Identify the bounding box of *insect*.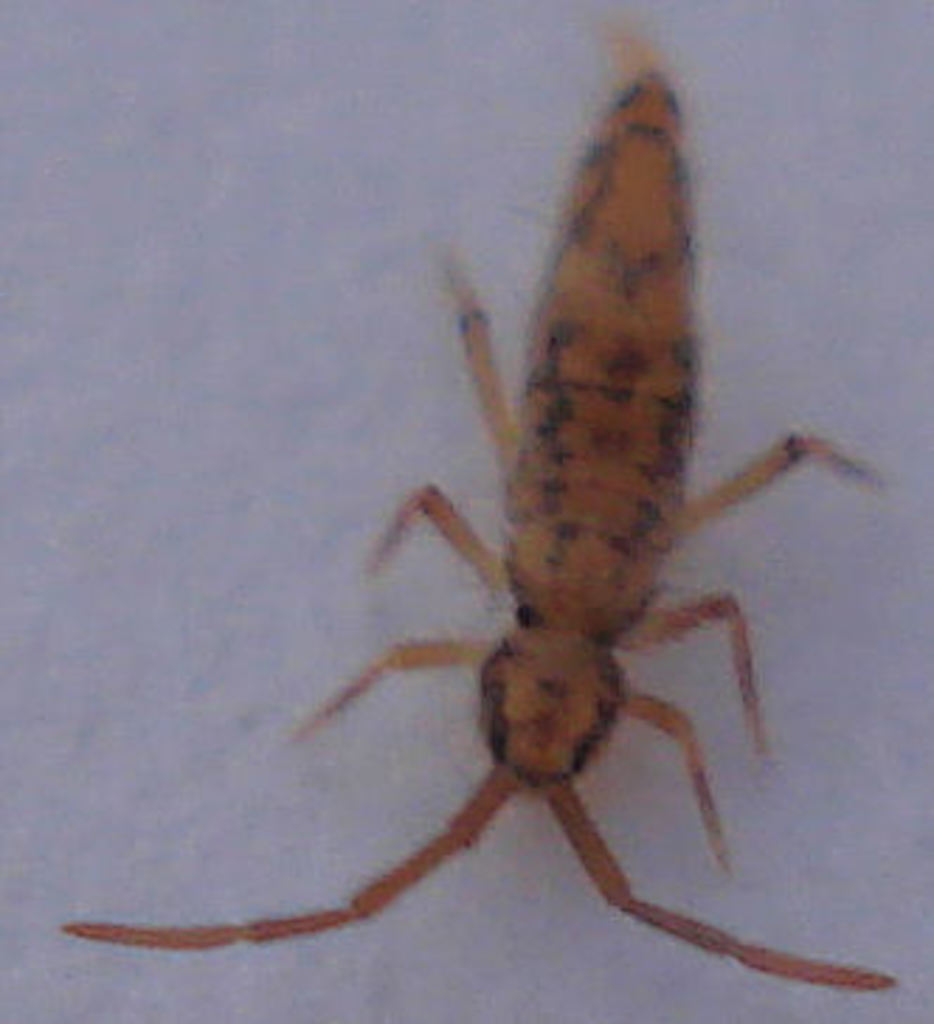
<region>62, 39, 909, 990</region>.
